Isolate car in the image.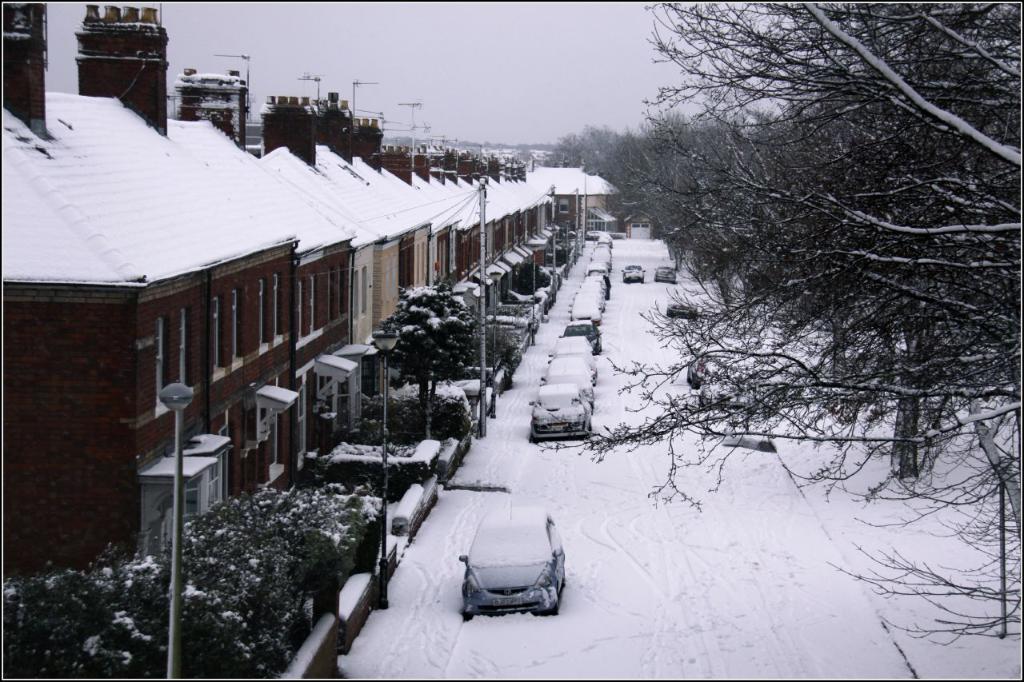
Isolated region: <box>699,365,750,405</box>.
